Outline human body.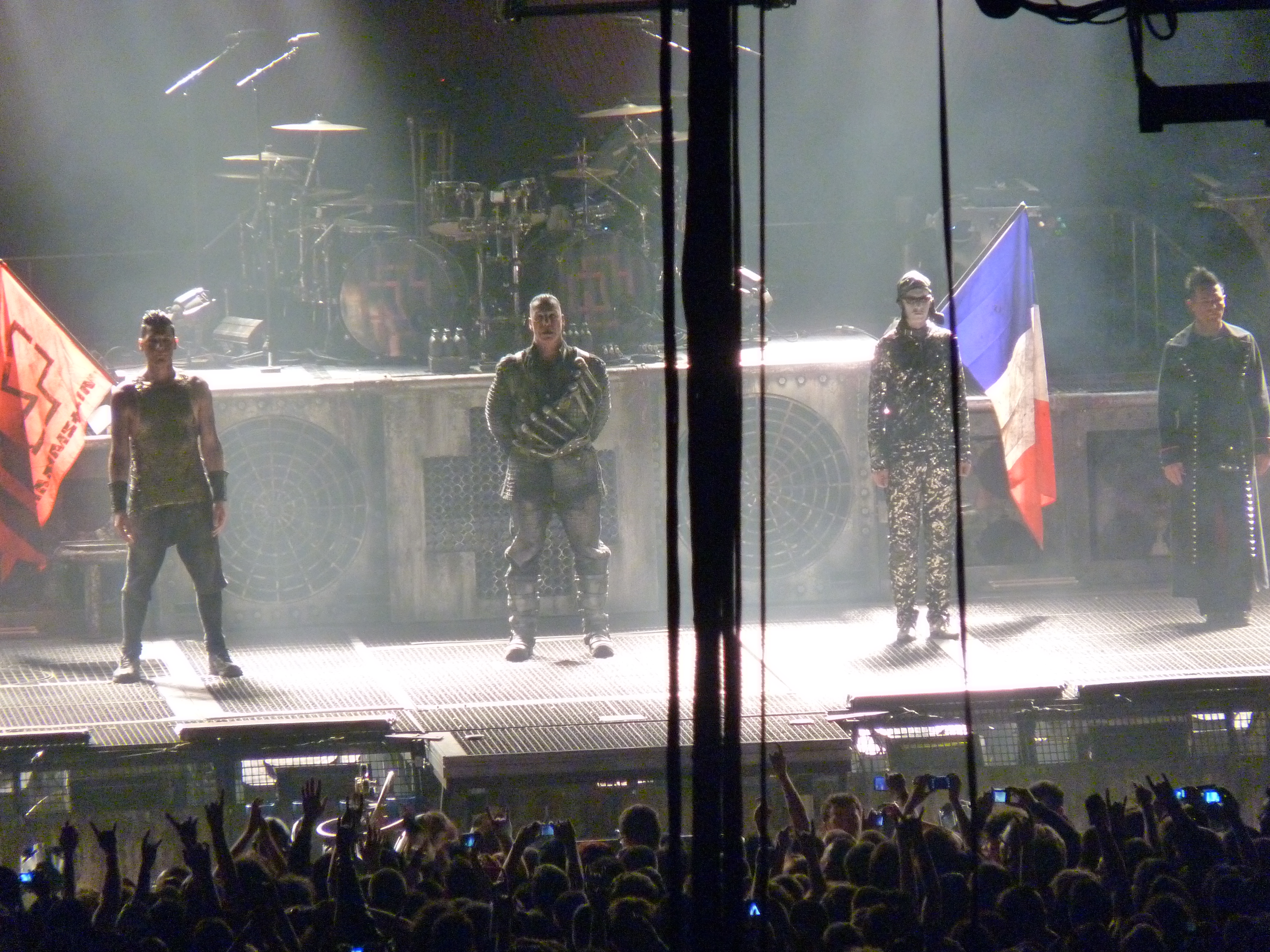
Outline: x1=28, y1=92, x2=68, y2=228.
